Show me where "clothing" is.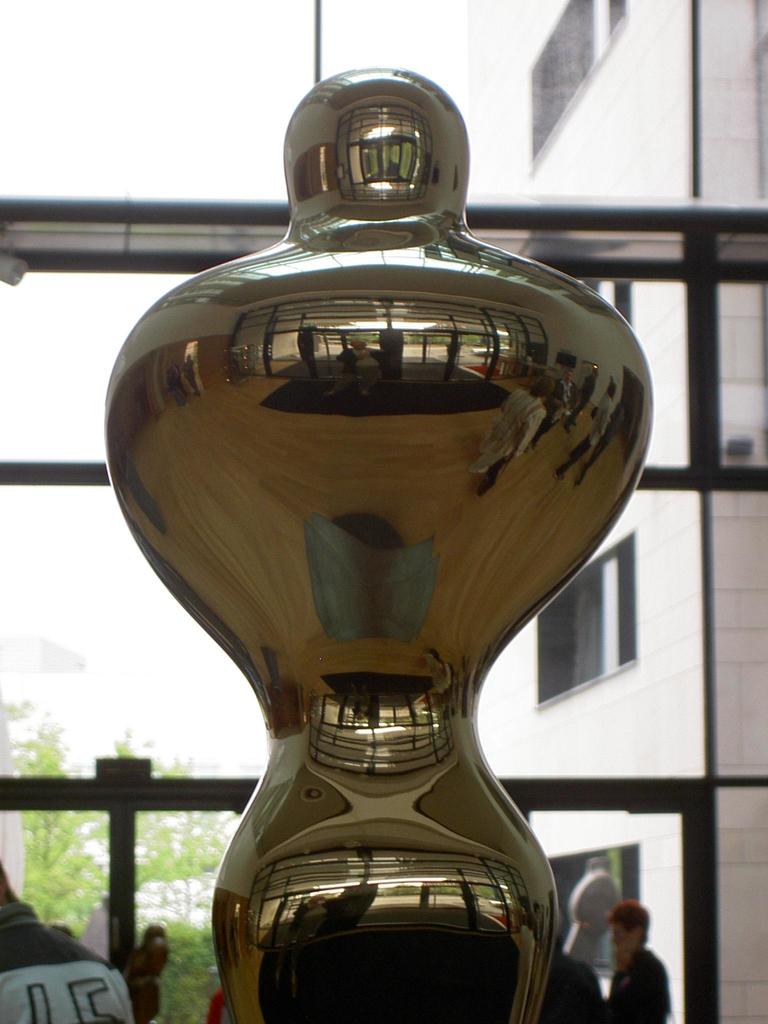
"clothing" is at <region>0, 899, 131, 1023</region>.
